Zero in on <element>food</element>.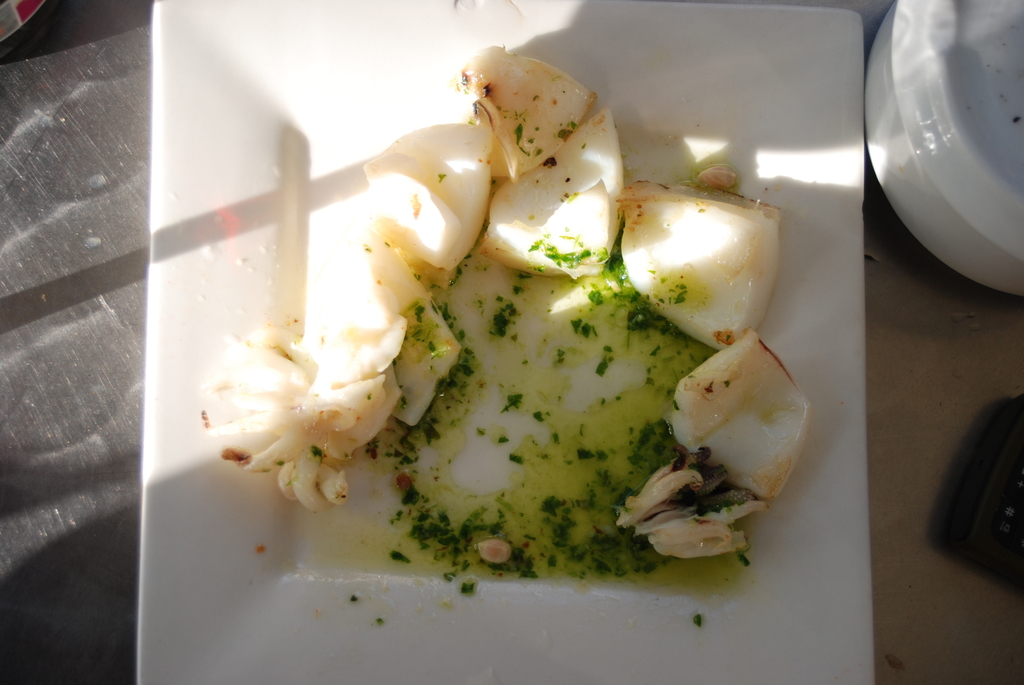
Zeroed in: x1=612 y1=156 x2=783 y2=358.
